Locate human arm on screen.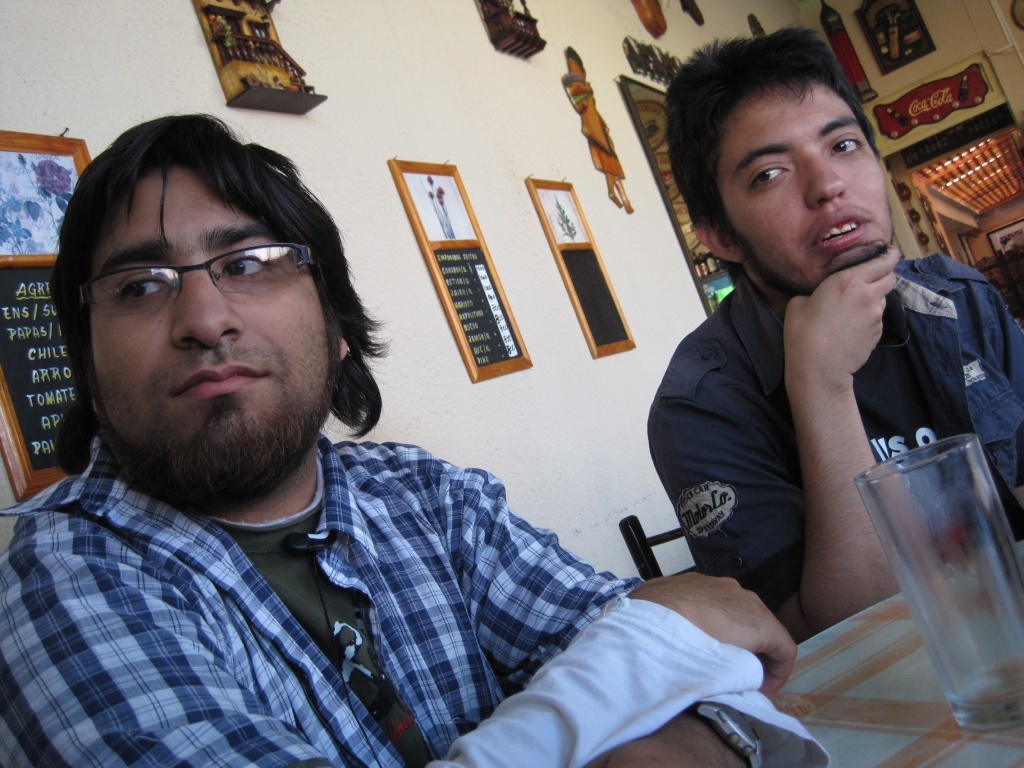
On screen at l=953, t=269, r=1023, b=467.
